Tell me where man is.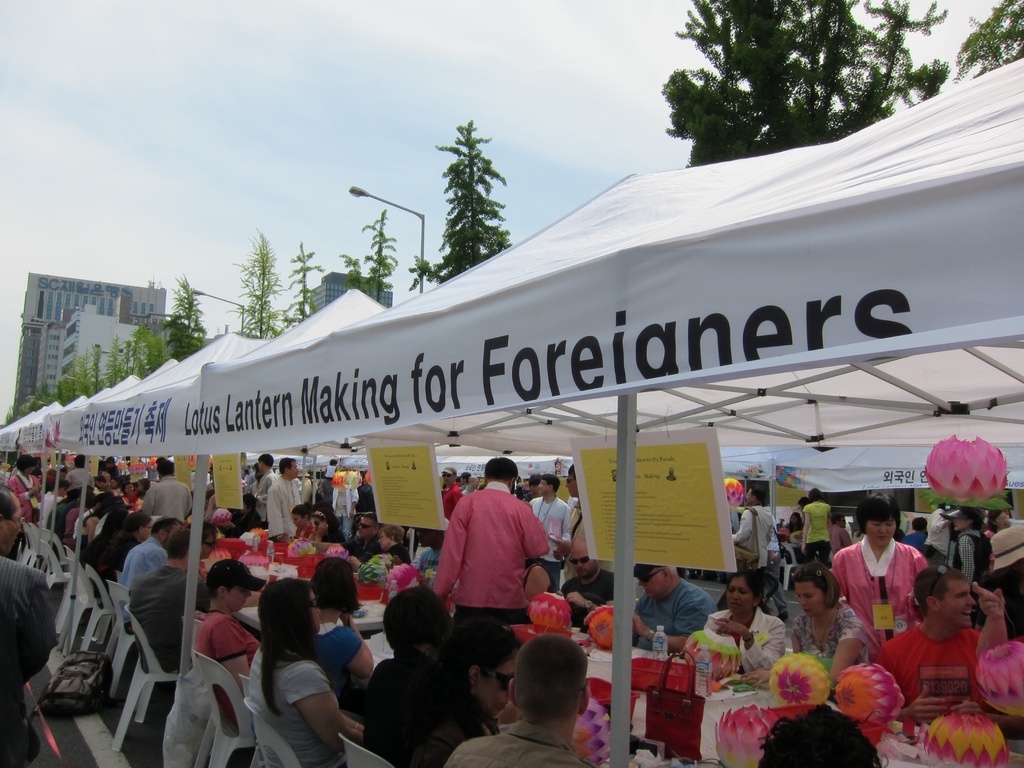
man is at 459,472,480,494.
